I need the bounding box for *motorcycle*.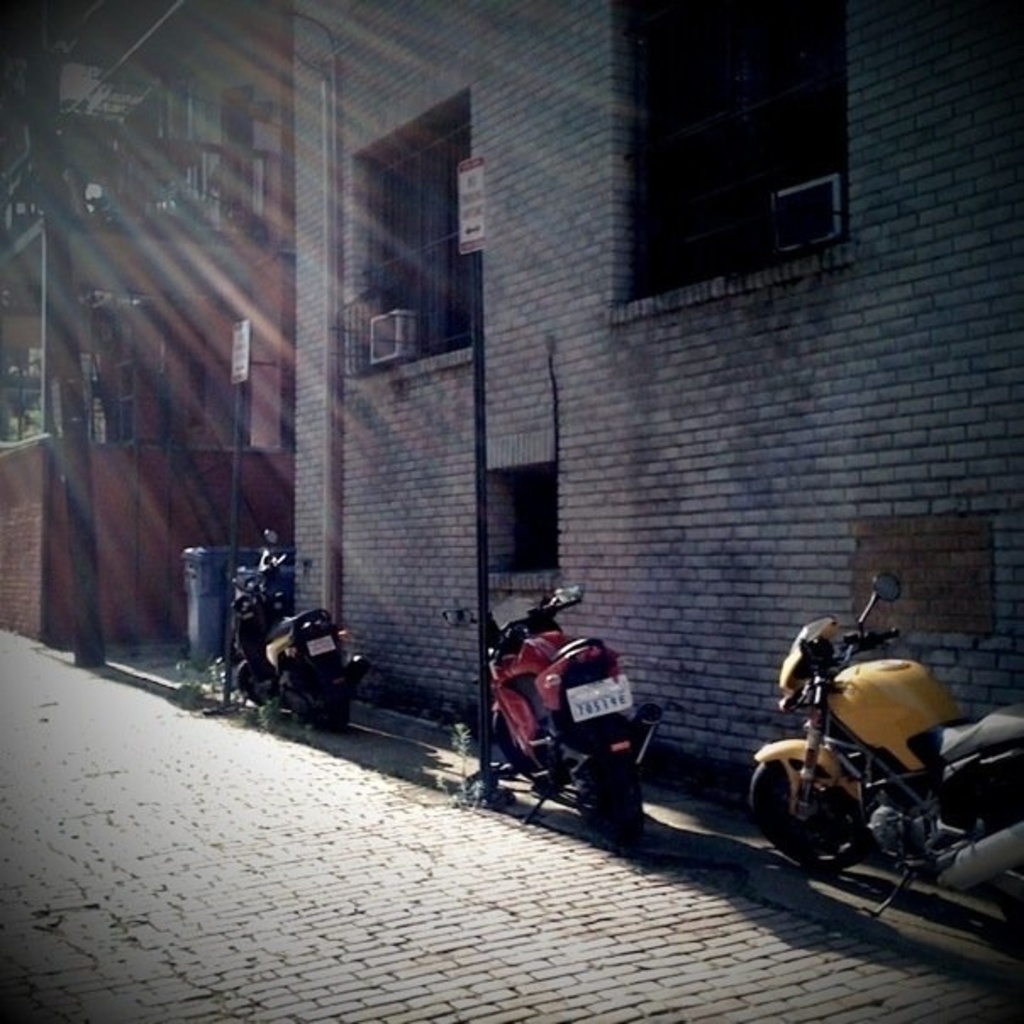
Here it is: [483,585,666,856].
